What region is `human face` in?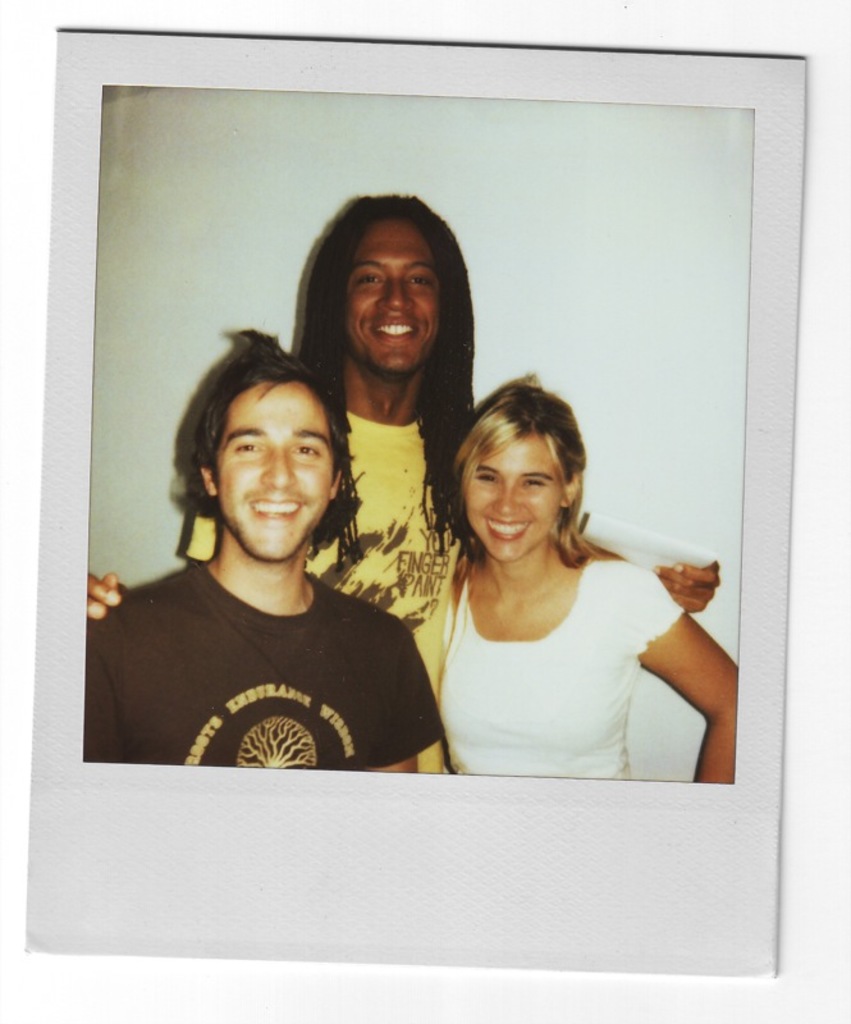
{"x1": 346, "y1": 224, "x2": 443, "y2": 366}.
